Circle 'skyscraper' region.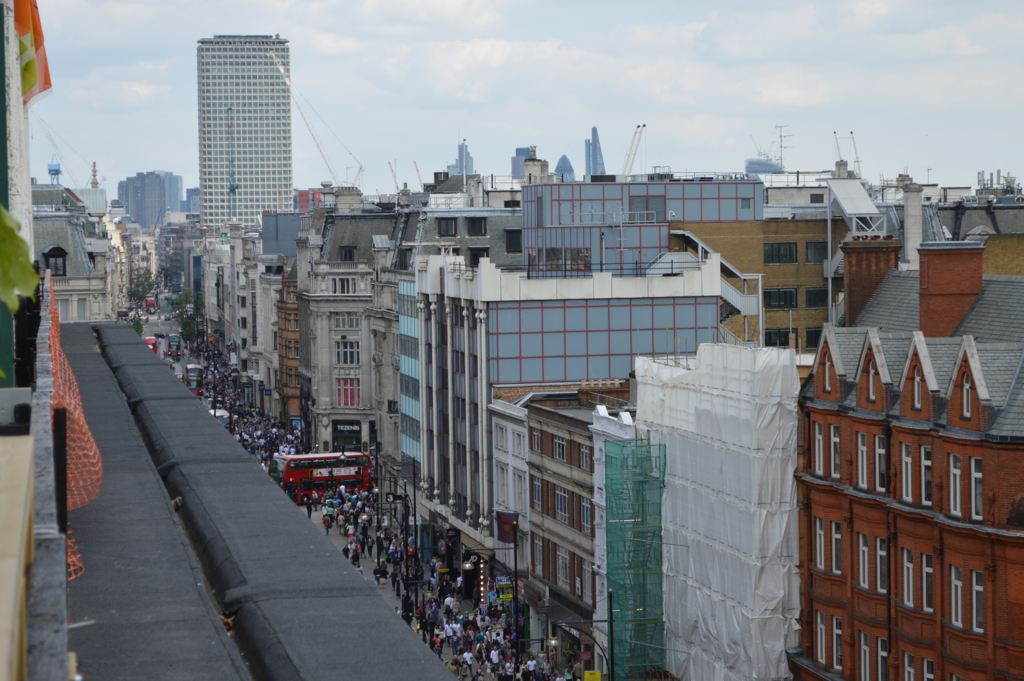
Region: <box>439,132,474,170</box>.
